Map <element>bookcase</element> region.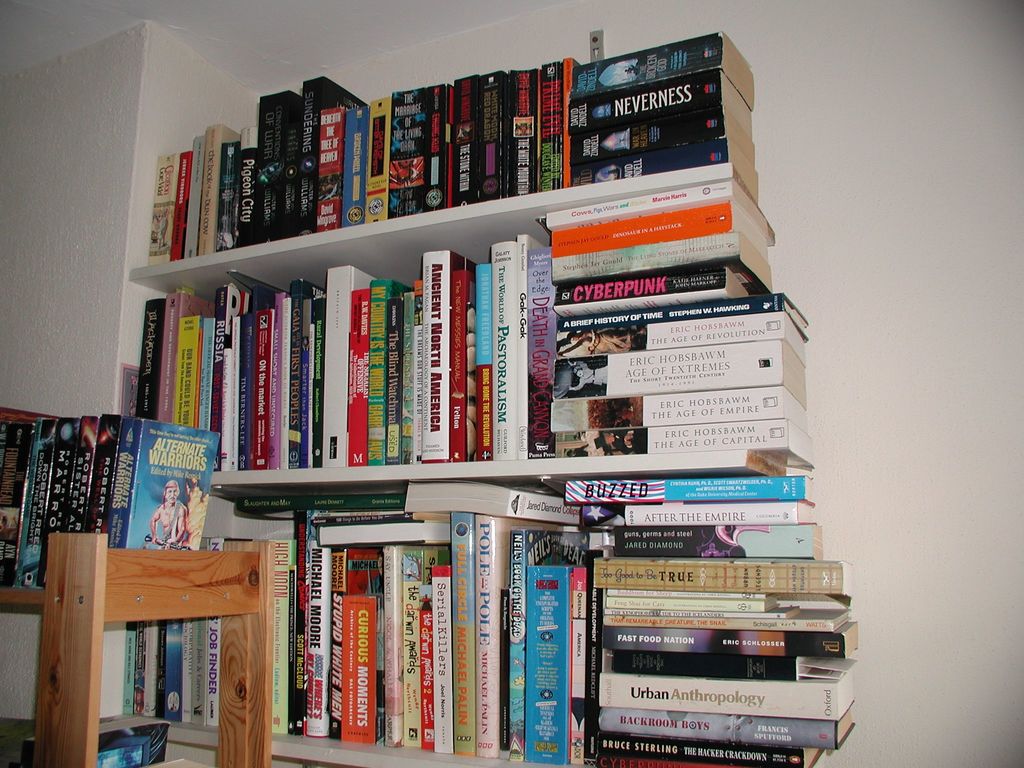
Mapped to rect(119, 65, 852, 767).
